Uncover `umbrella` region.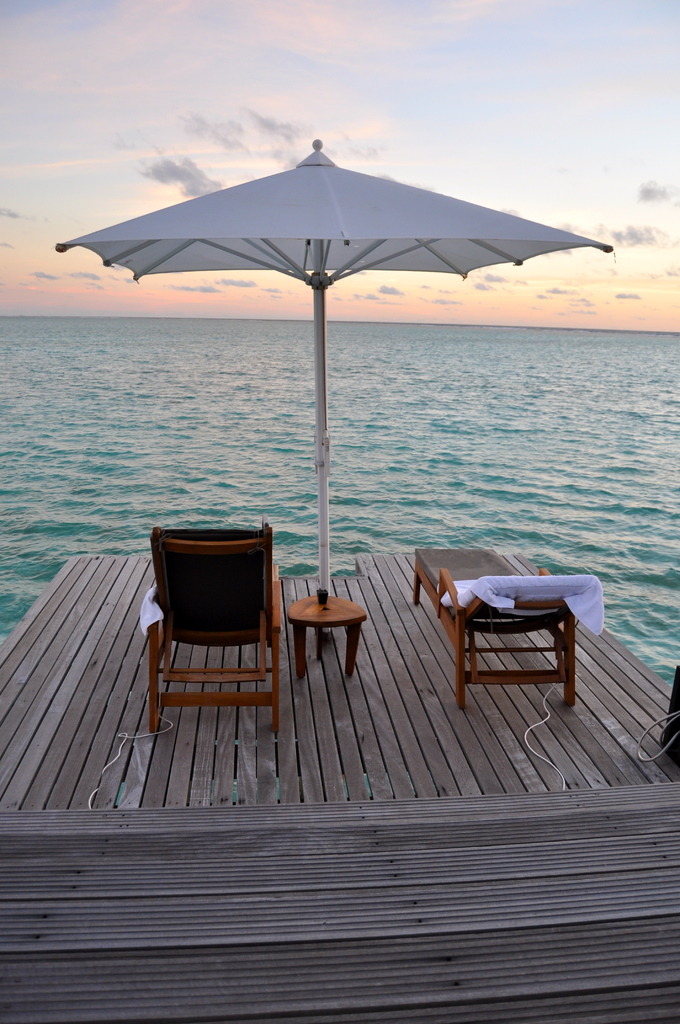
Uncovered: bbox=[104, 155, 571, 566].
